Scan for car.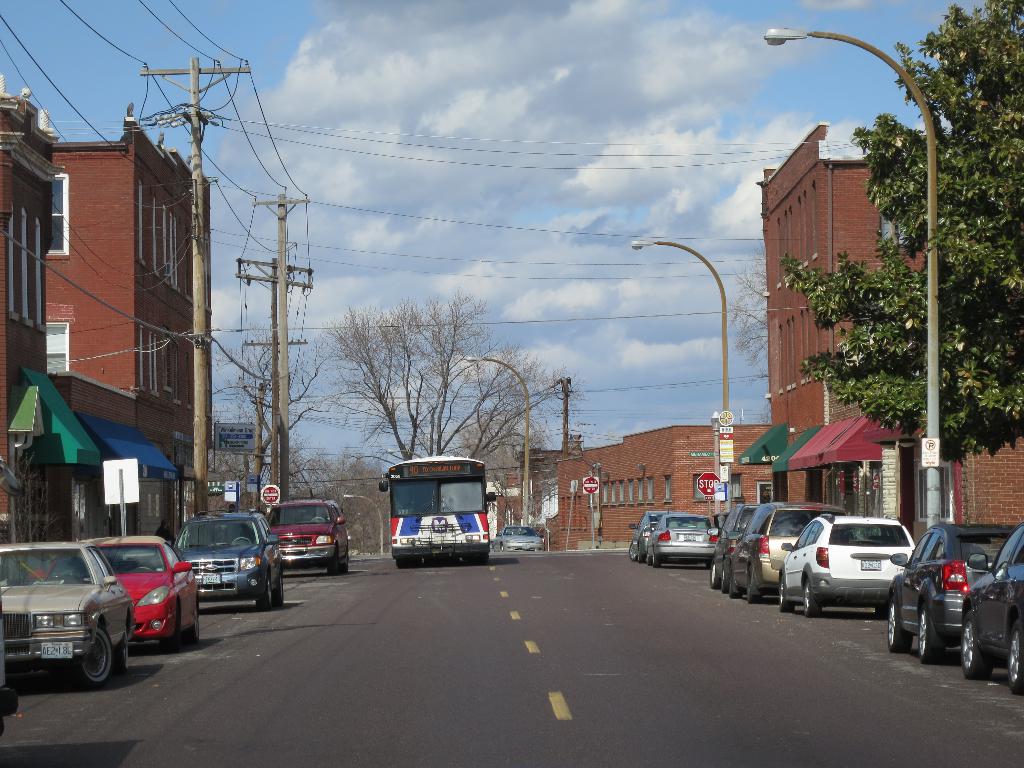
Scan result: <box>492,525,546,551</box>.
